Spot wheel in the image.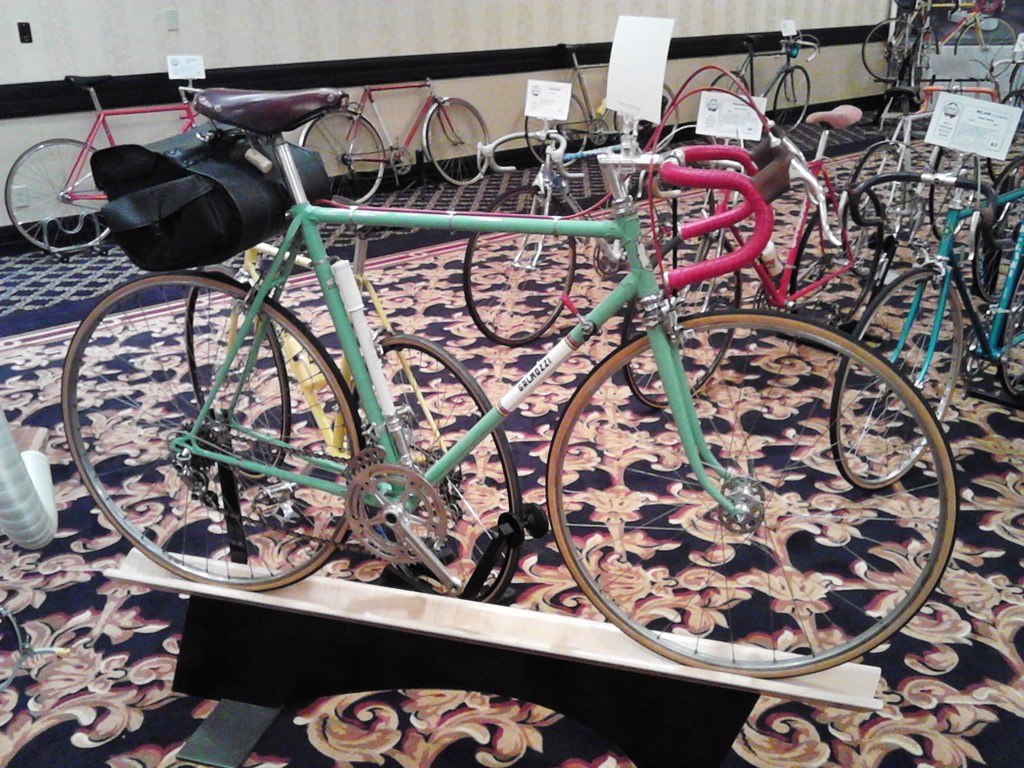
wheel found at 703:73:750:145.
